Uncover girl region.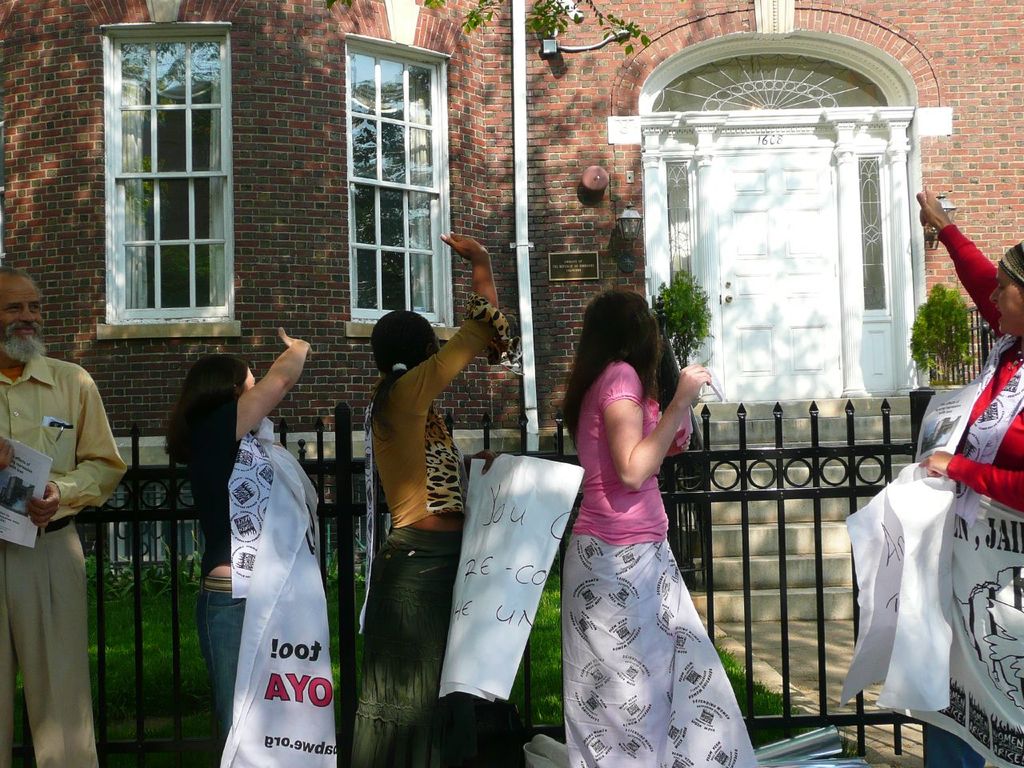
Uncovered: <box>160,328,308,738</box>.
